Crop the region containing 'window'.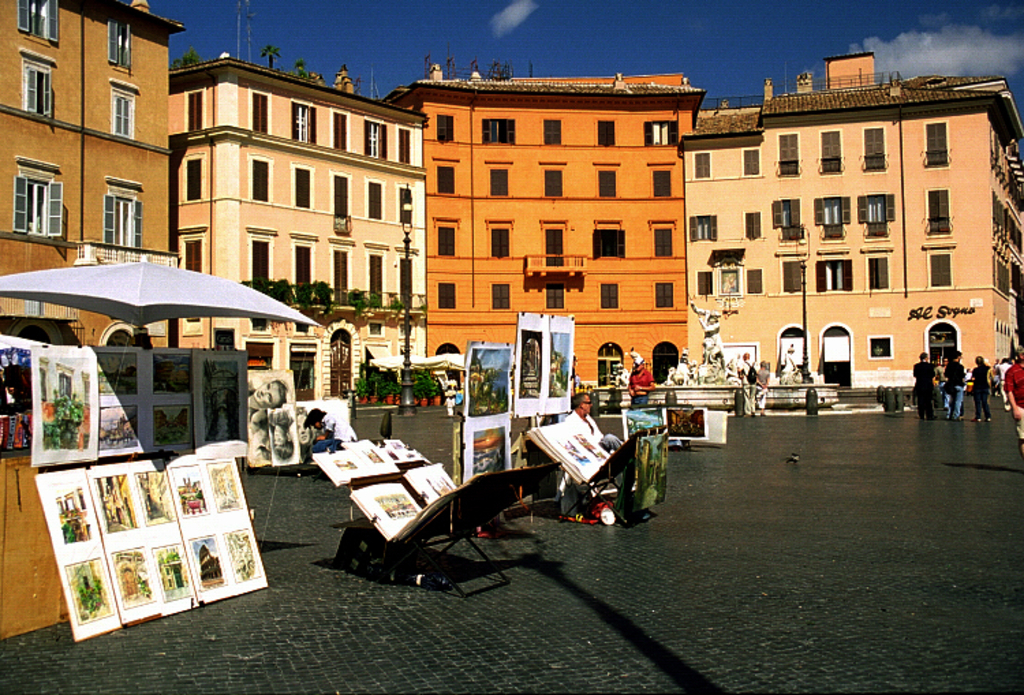
Crop region: region(771, 197, 799, 240).
